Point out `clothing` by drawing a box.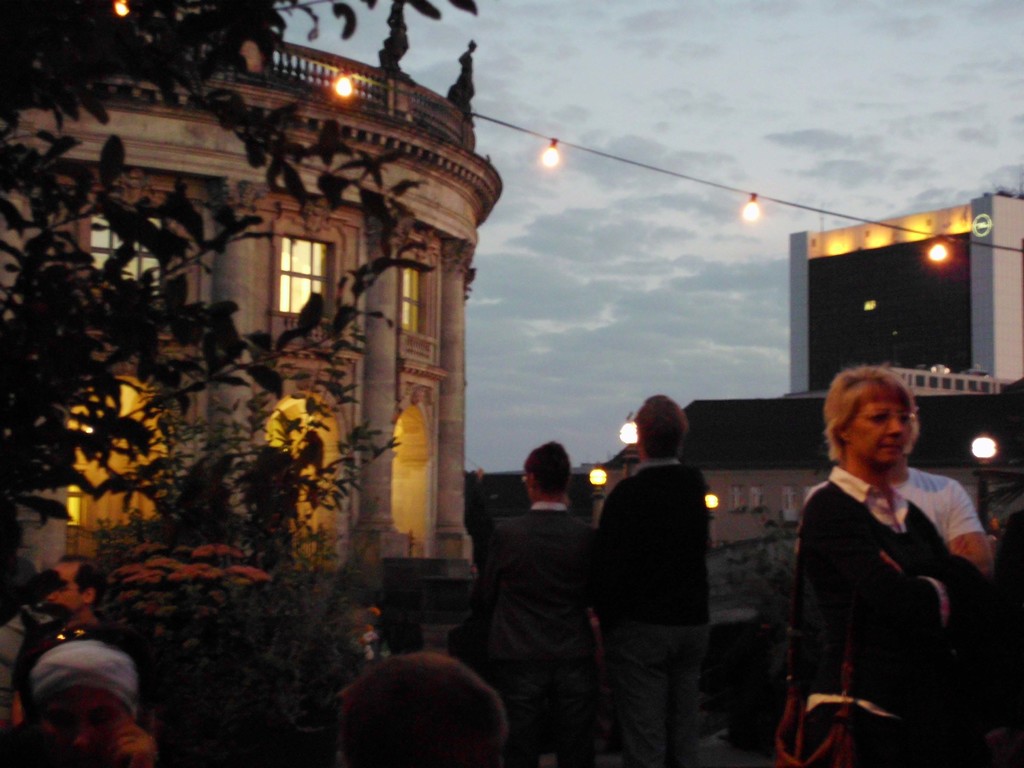
x1=26 y1=636 x2=145 y2=707.
